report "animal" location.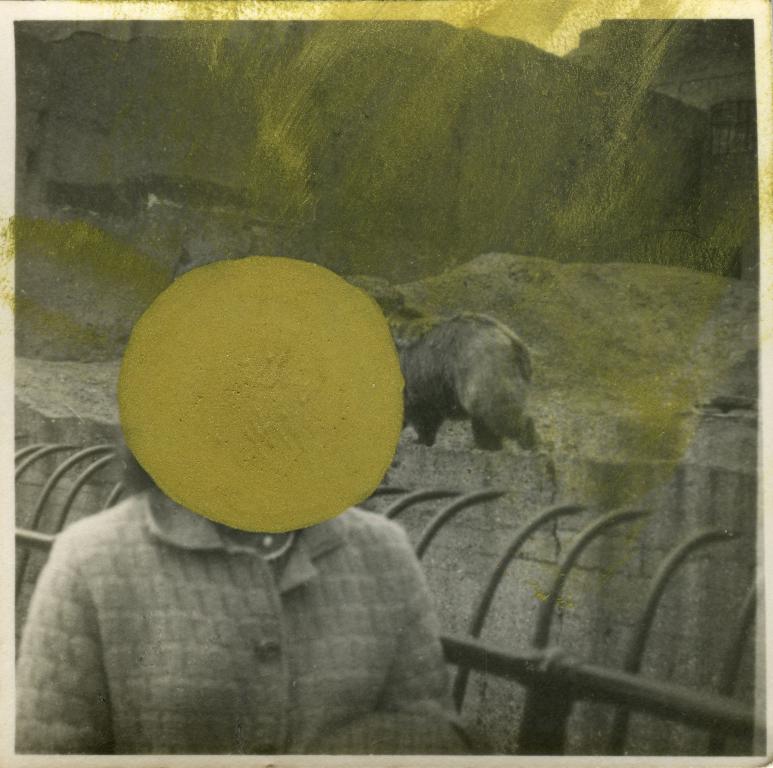
Report: (394,310,534,452).
